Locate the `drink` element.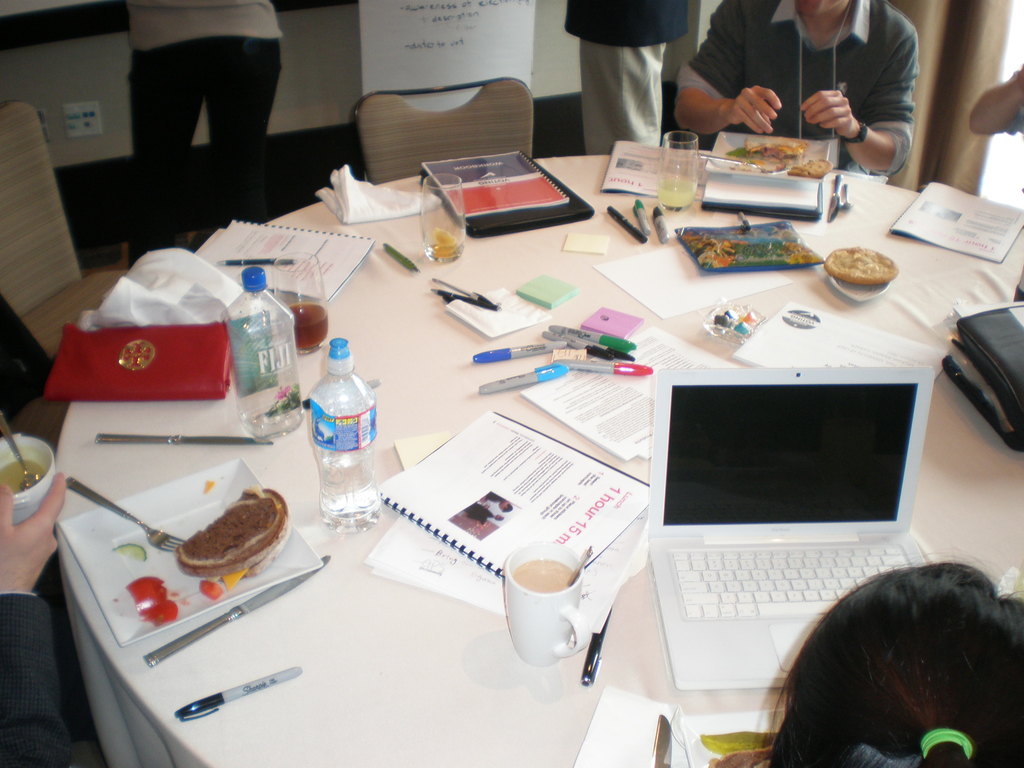
Element bbox: 515 559 574 590.
